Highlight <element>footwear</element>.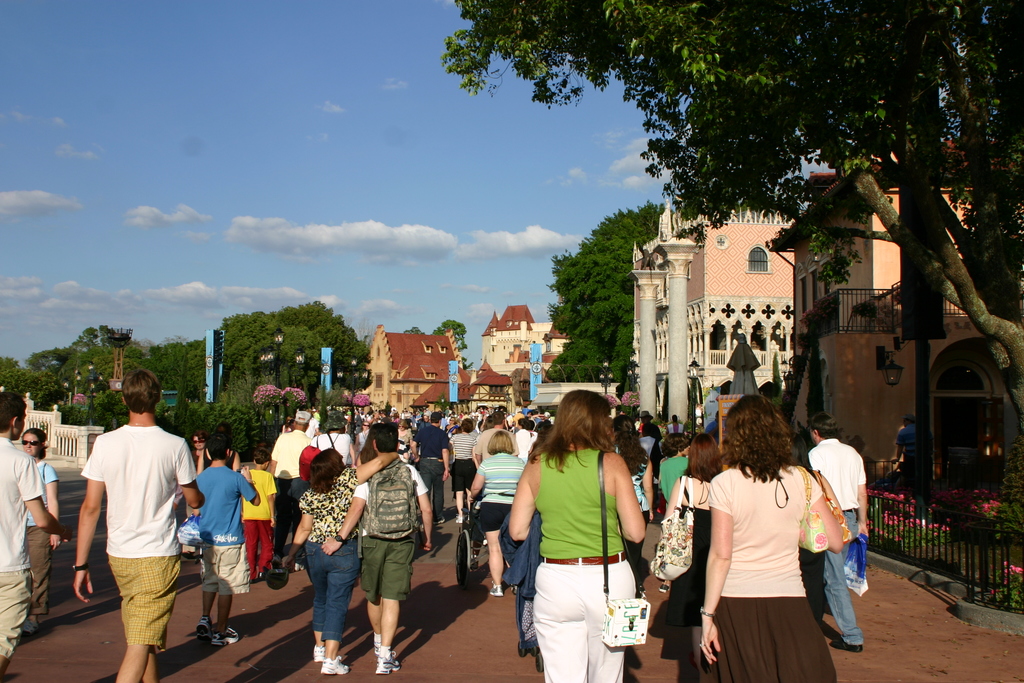
Highlighted region: x1=372, y1=652, x2=403, y2=675.
